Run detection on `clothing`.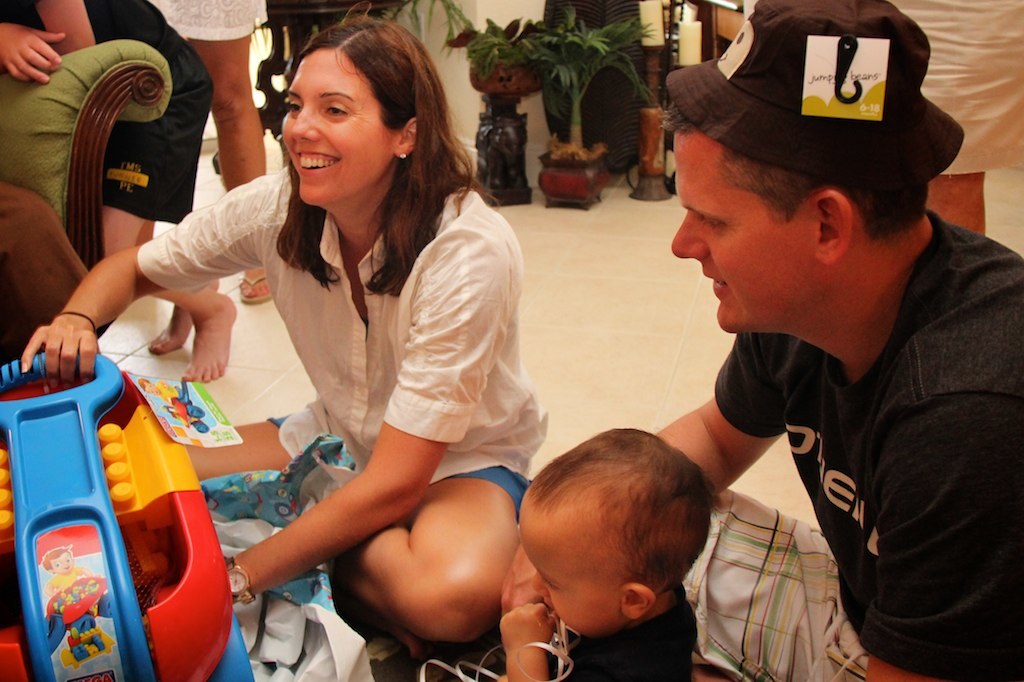
Result: detection(144, 0, 278, 44).
